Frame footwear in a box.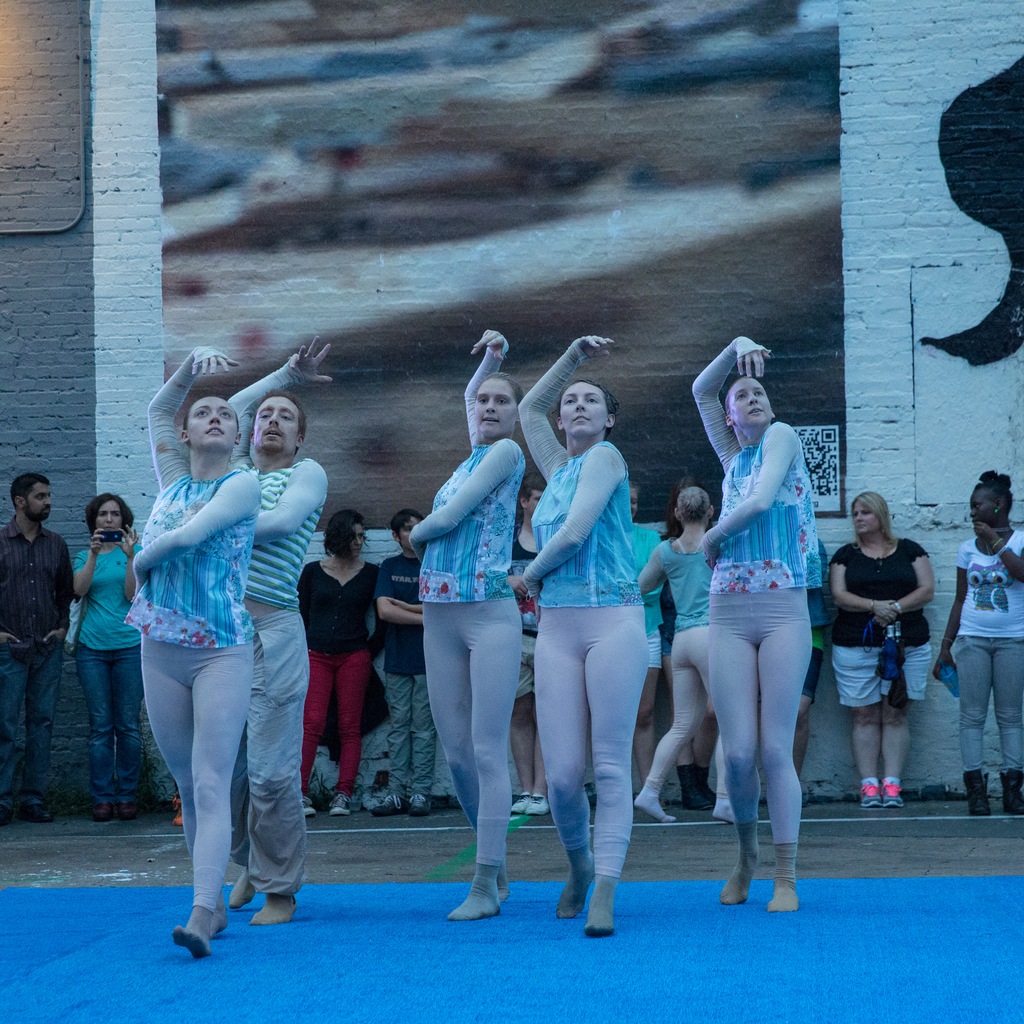
<box>884,785,900,806</box>.
